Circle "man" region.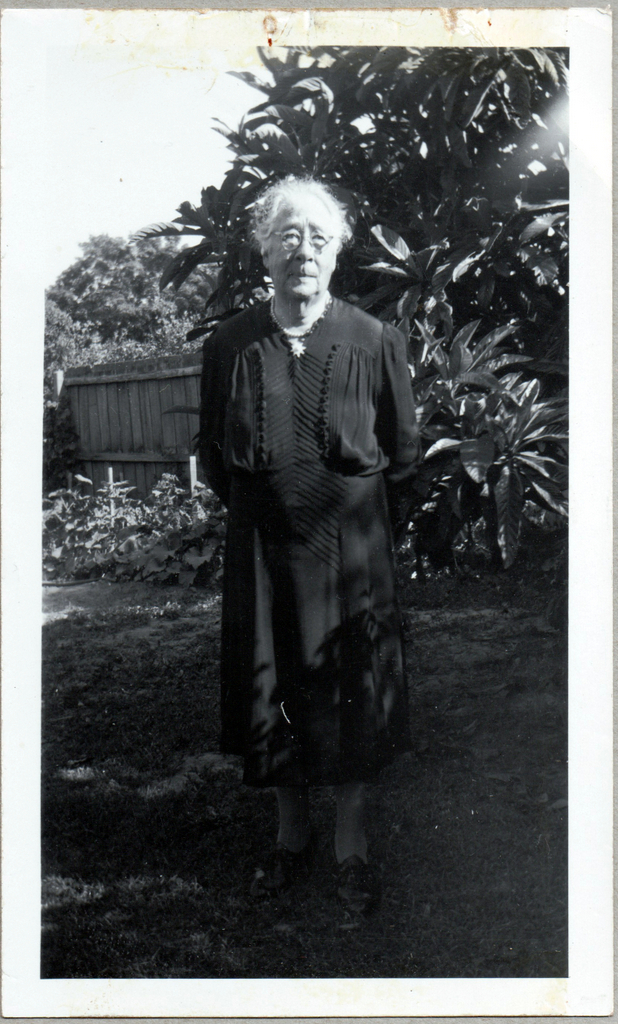
Region: region(199, 173, 422, 928).
